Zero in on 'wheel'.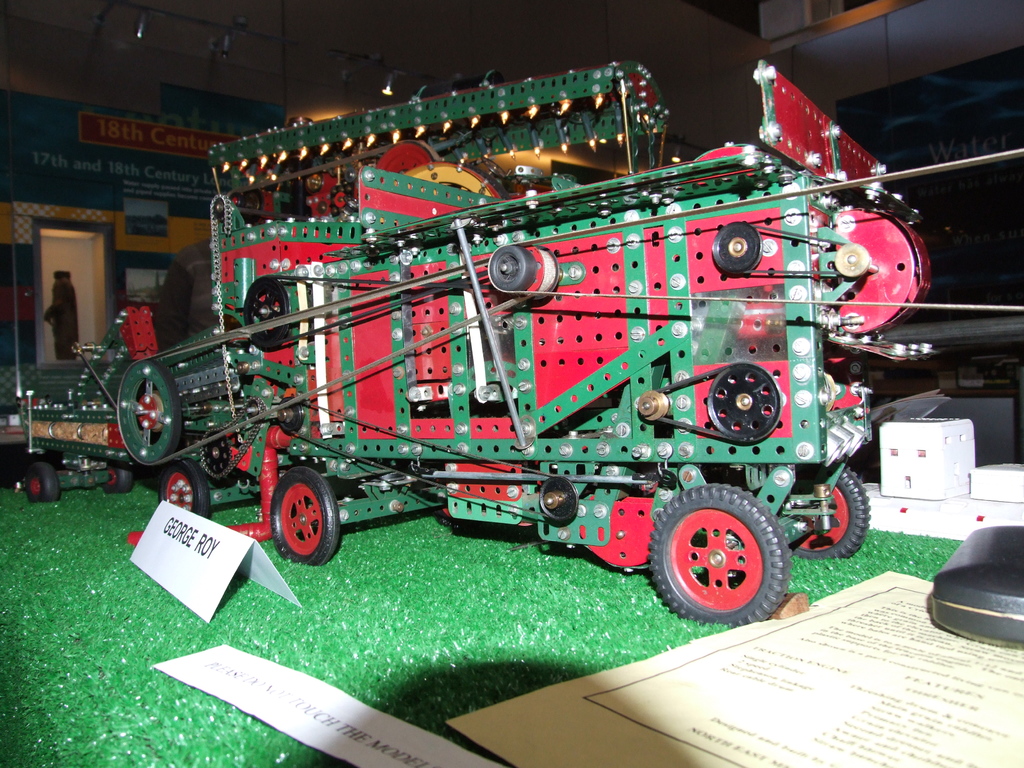
Zeroed in: box(157, 458, 202, 521).
